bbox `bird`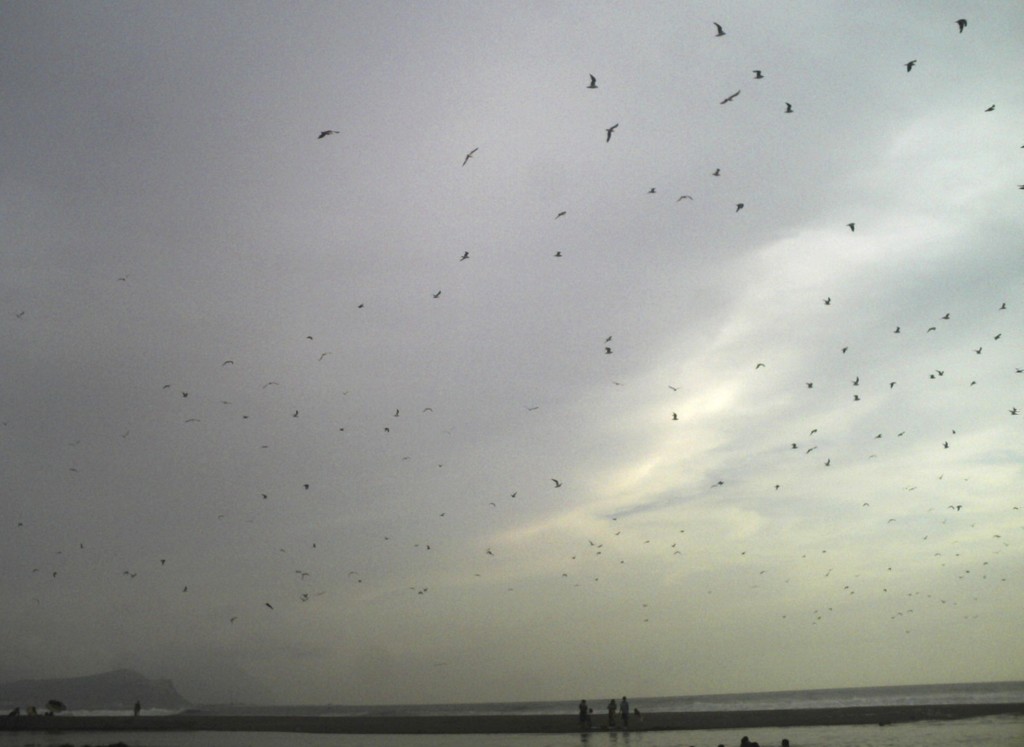
668/189/696/205
